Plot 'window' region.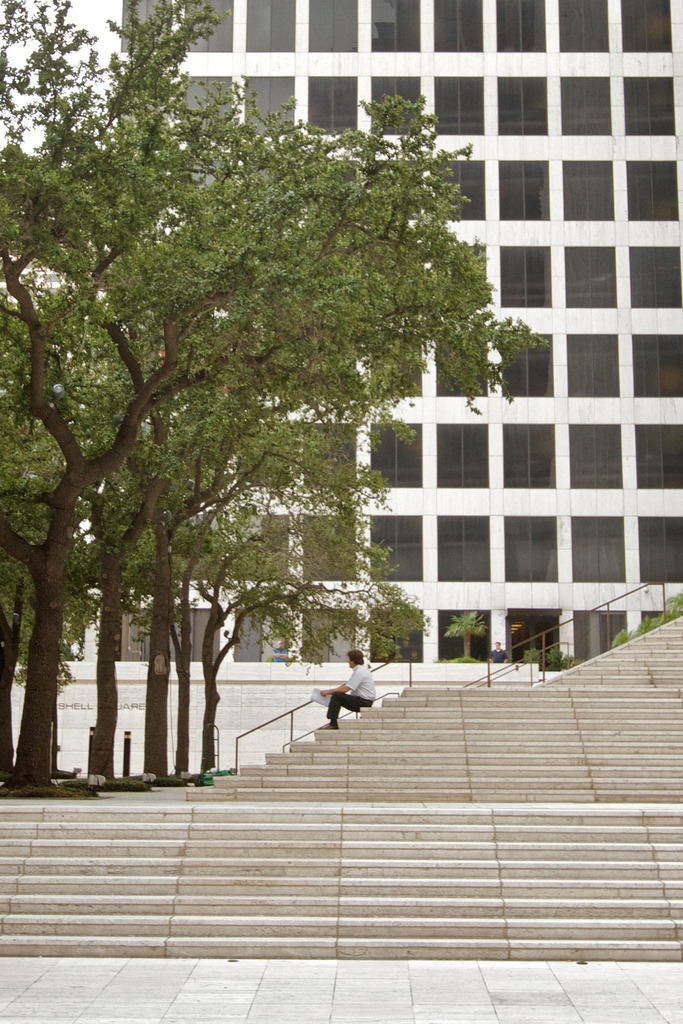
Plotted at left=439, top=421, right=488, bottom=481.
